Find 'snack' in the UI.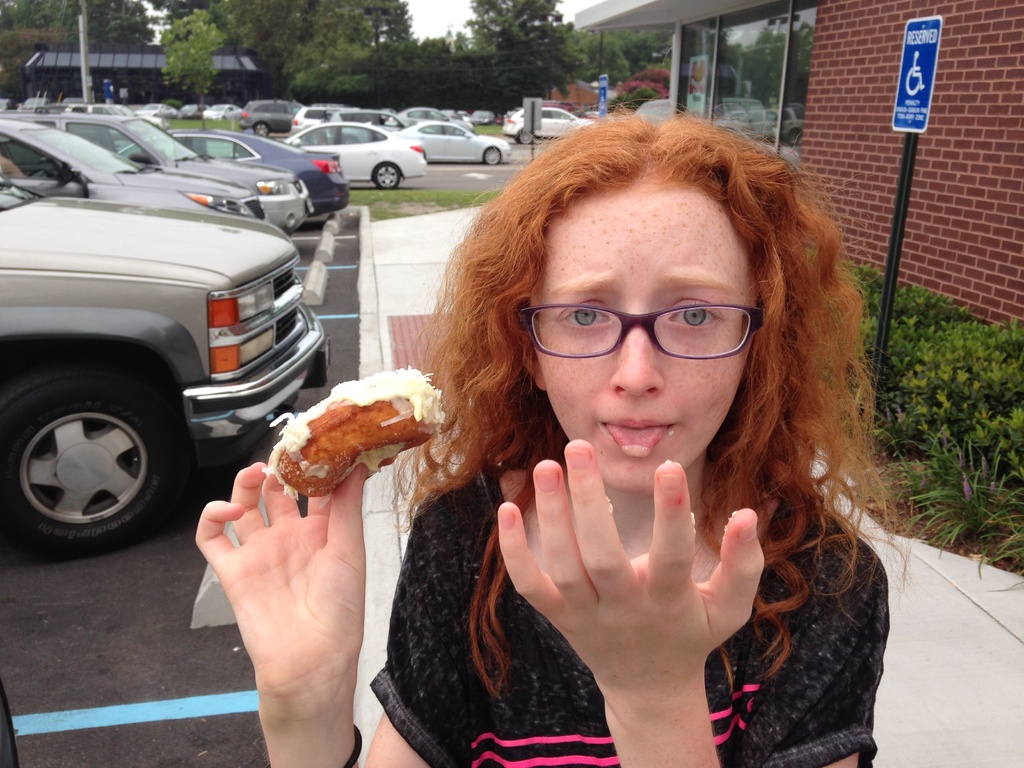
UI element at box(252, 358, 445, 511).
